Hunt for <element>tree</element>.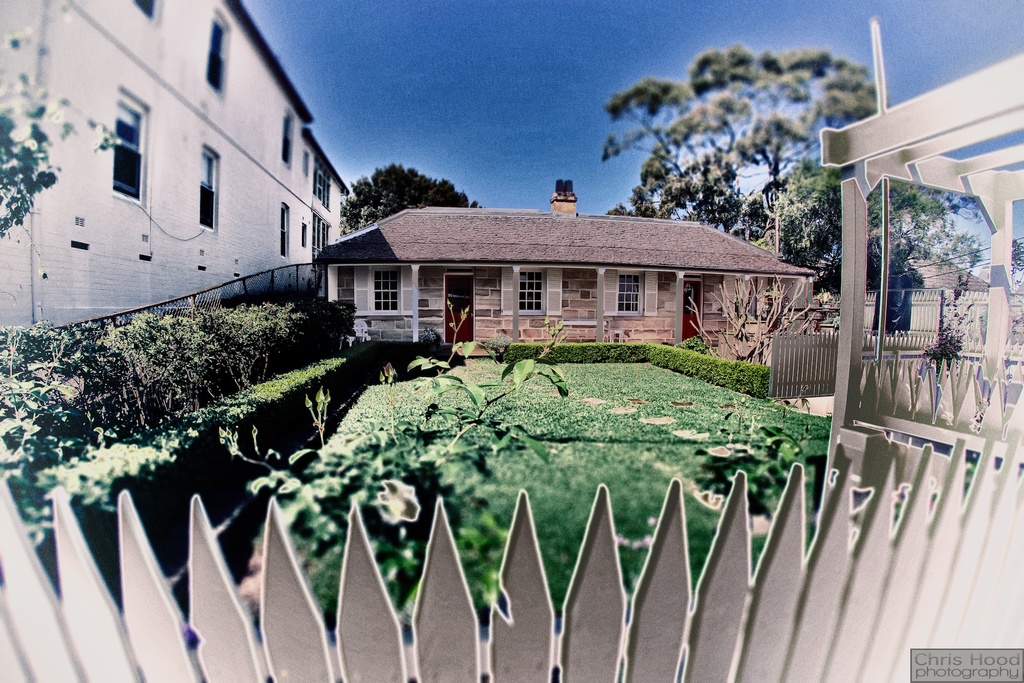
Hunted down at 342:159:481:236.
